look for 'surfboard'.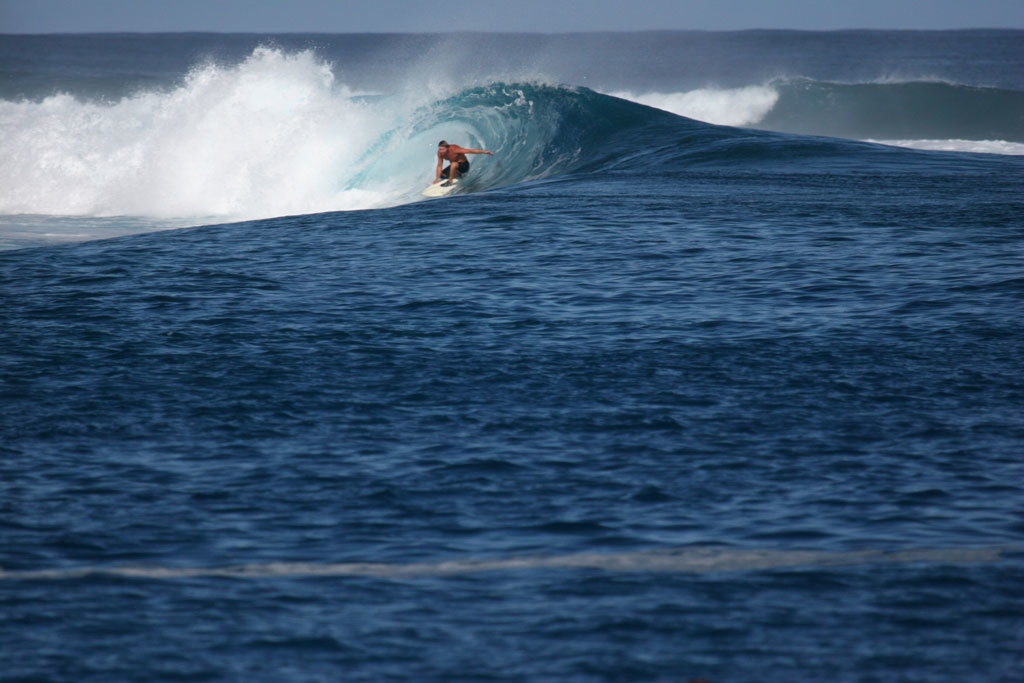
Found: (422, 178, 459, 201).
